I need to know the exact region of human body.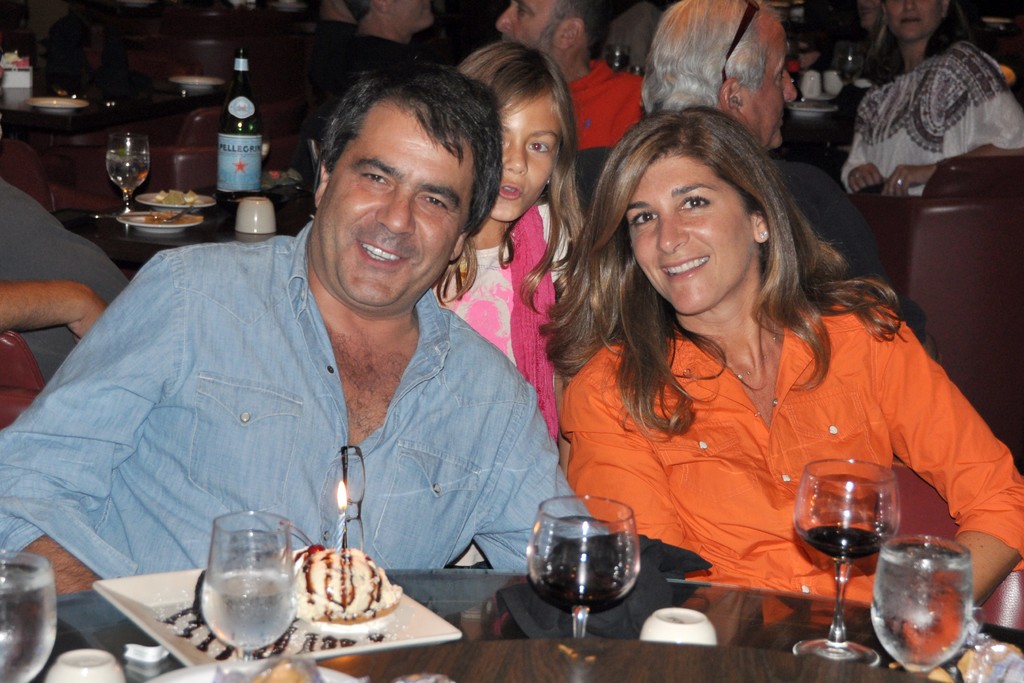
Region: (left=0, top=210, right=618, bottom=598).
